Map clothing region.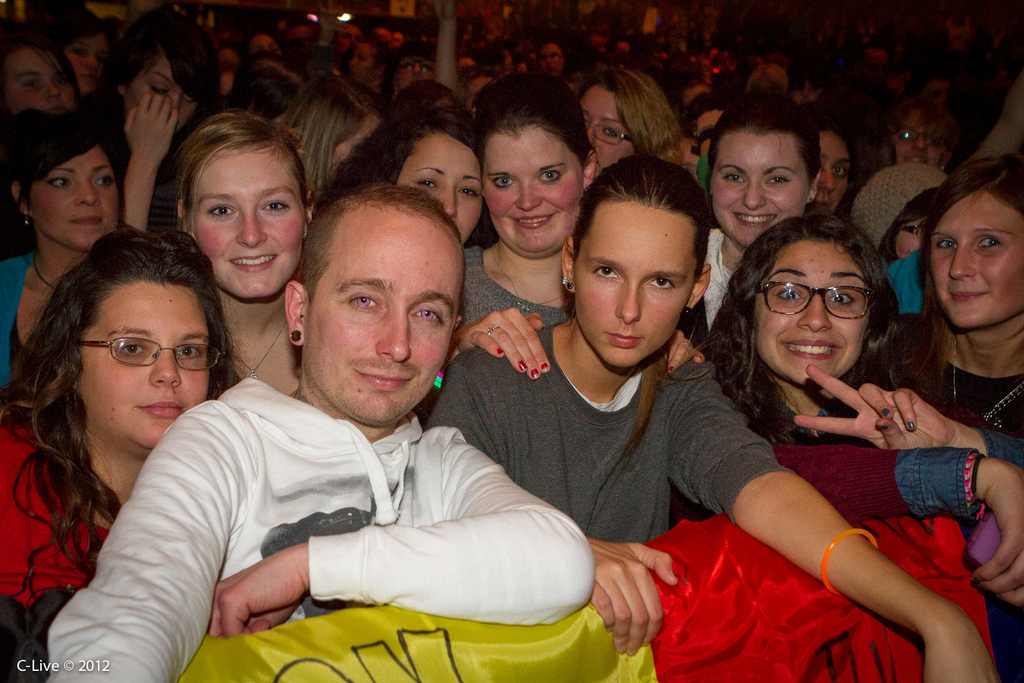
Mapped to detection(42, 379, 593, 681).
